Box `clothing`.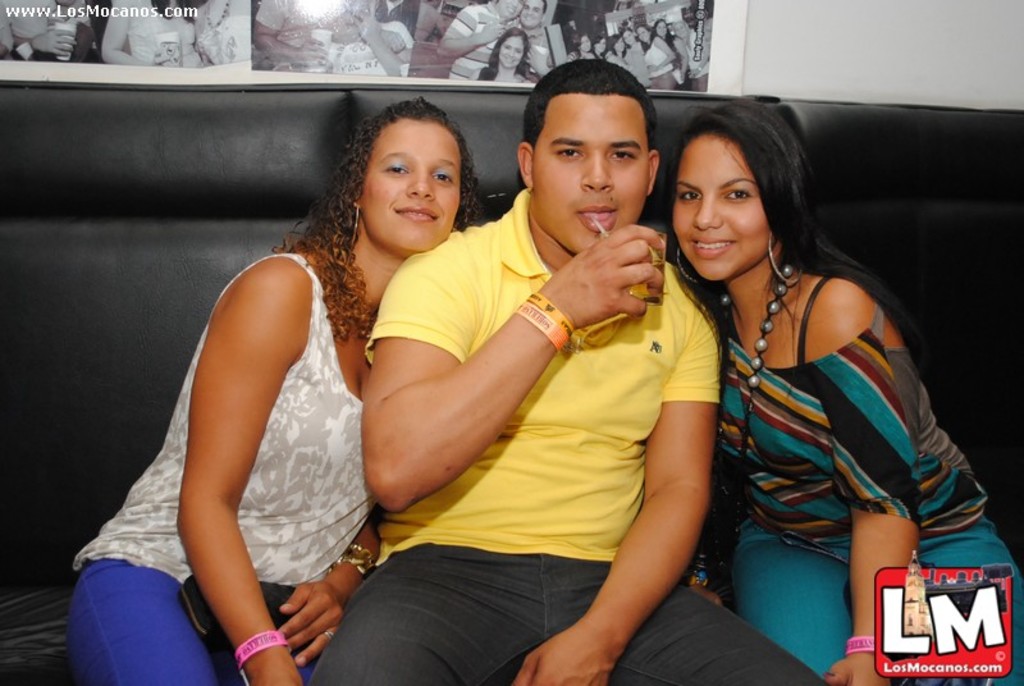
crop(378, 0, 416, 31).
